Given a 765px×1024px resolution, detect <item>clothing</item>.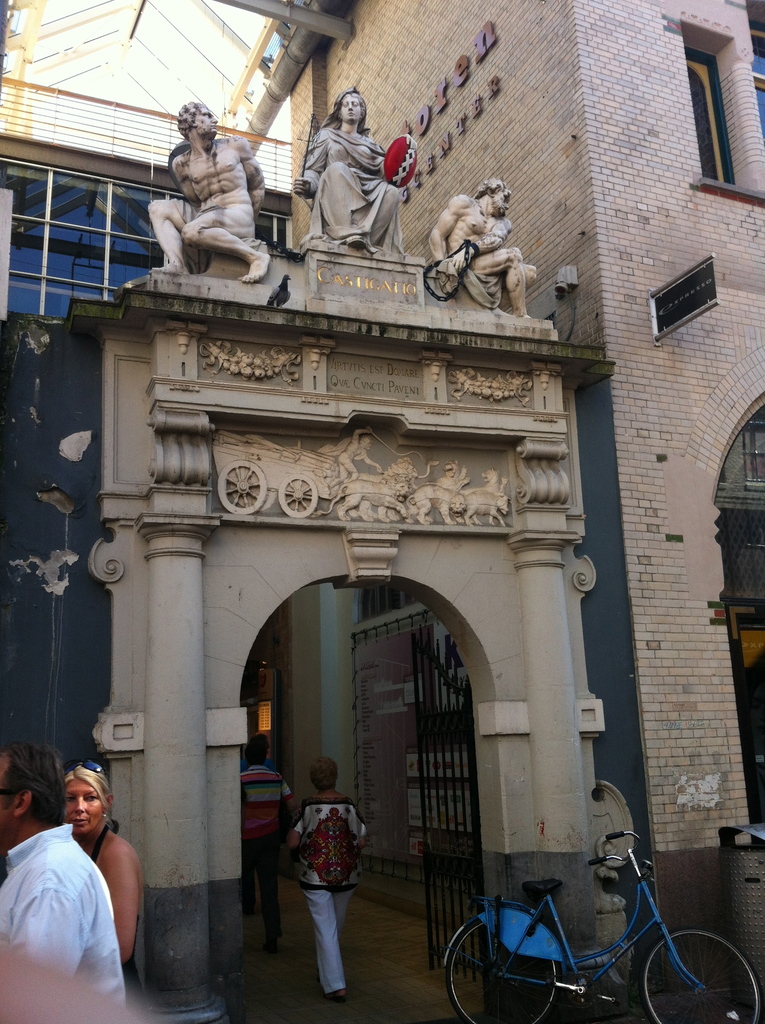
x1=309 y1=115 x2=412 y2=248.
